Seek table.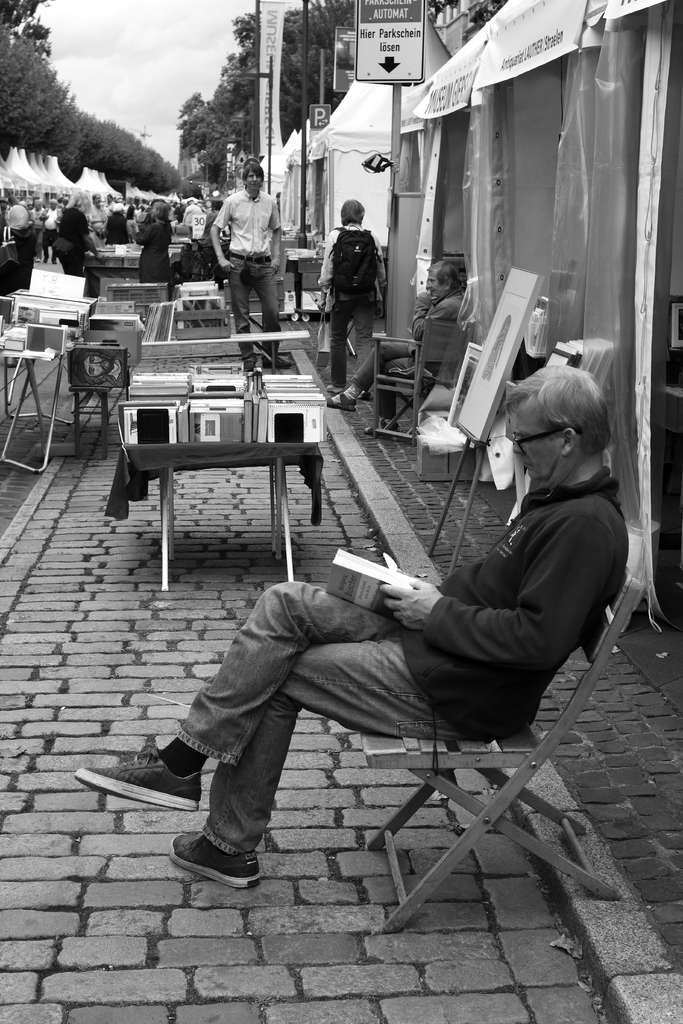
pyautogui.locateOnScreen(0, 285, 97, 471).
